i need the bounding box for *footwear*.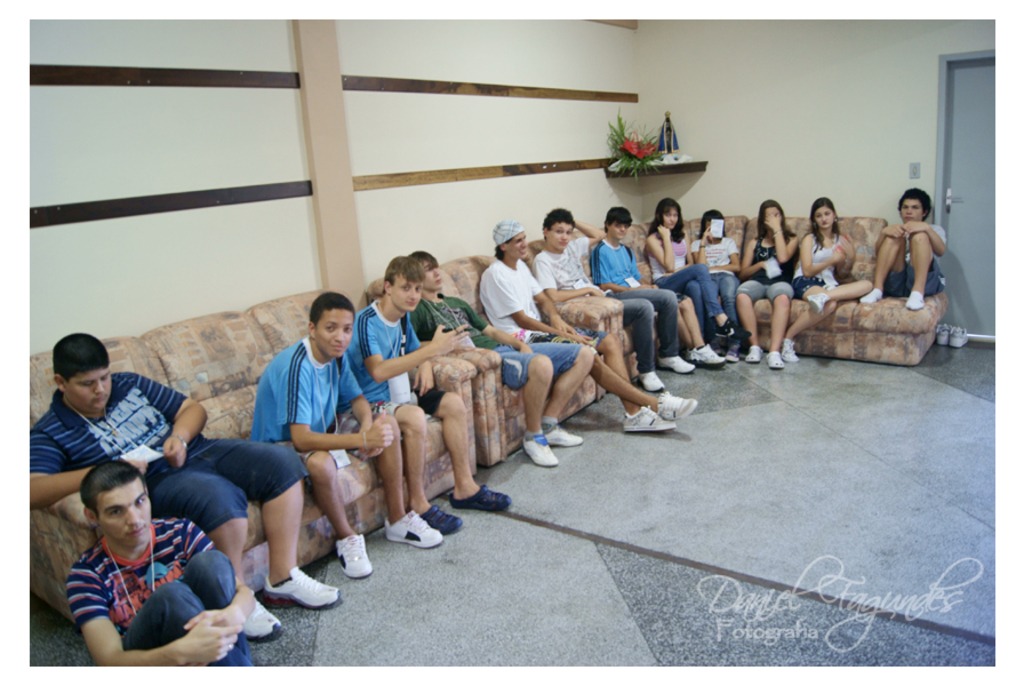
Here it is: 766,351,785,369.
